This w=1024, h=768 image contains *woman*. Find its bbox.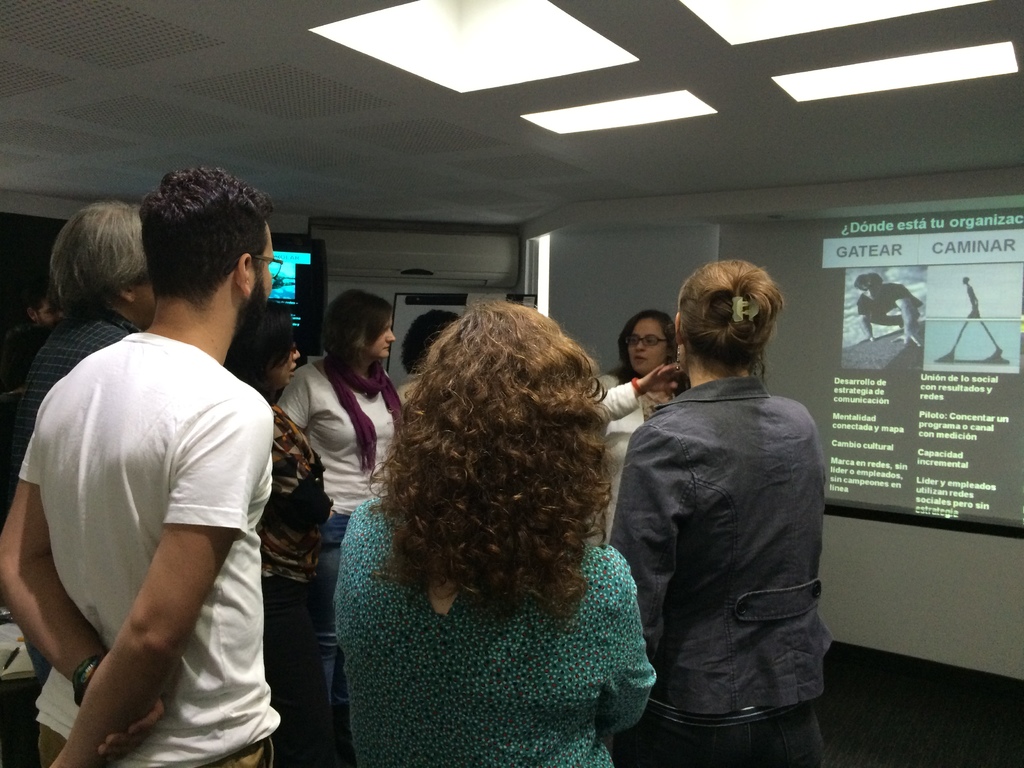
Rect(612, 255, 840, 767).
